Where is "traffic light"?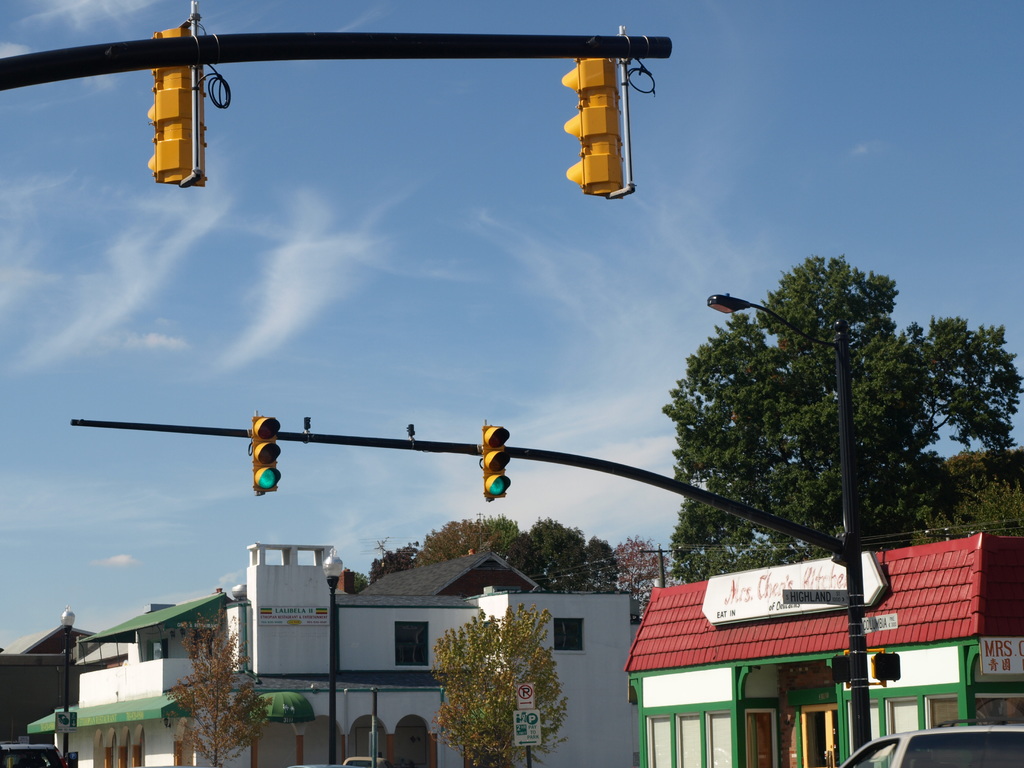
x1=252 y1=415 x2=280 y2=490.
